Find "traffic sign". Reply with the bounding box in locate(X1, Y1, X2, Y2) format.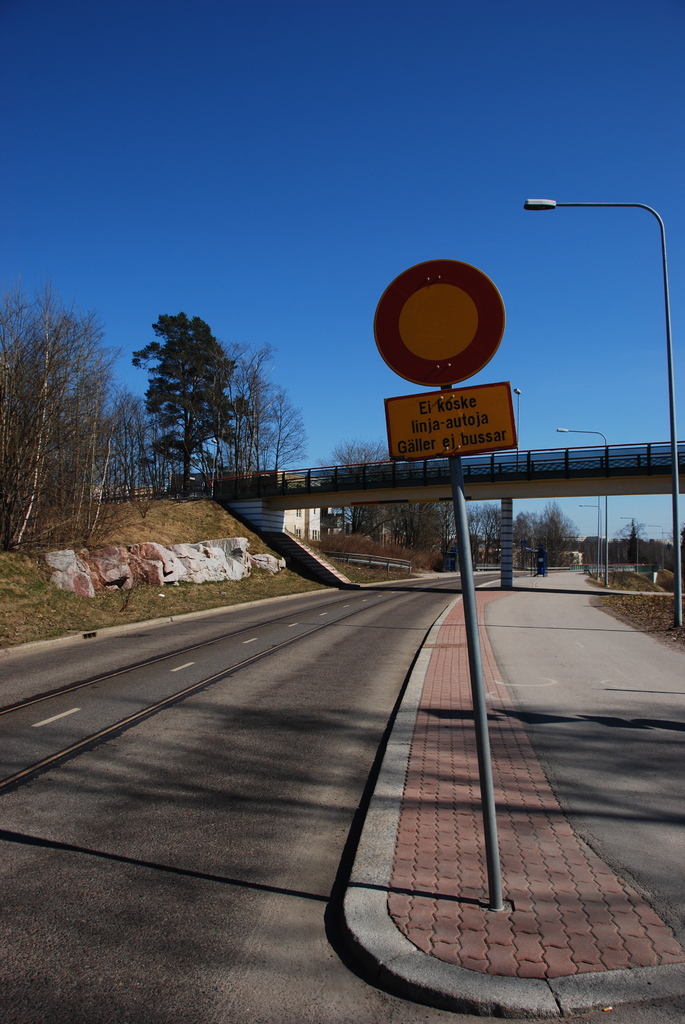
locate(375, 388, 525, 456).
